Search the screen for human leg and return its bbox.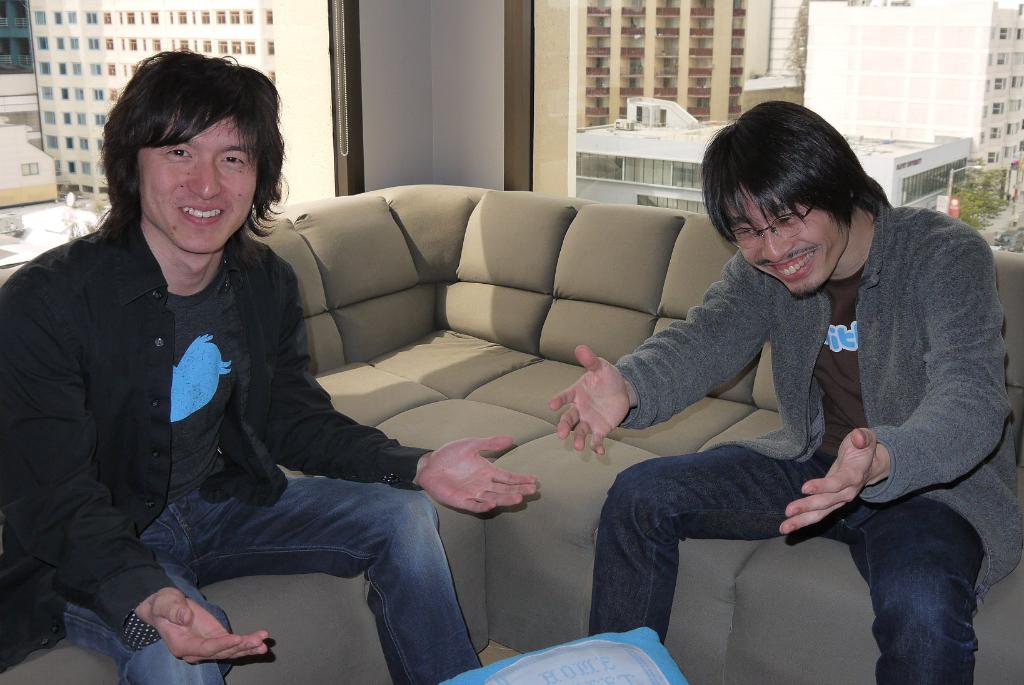
Found: [842,492,988,684].
